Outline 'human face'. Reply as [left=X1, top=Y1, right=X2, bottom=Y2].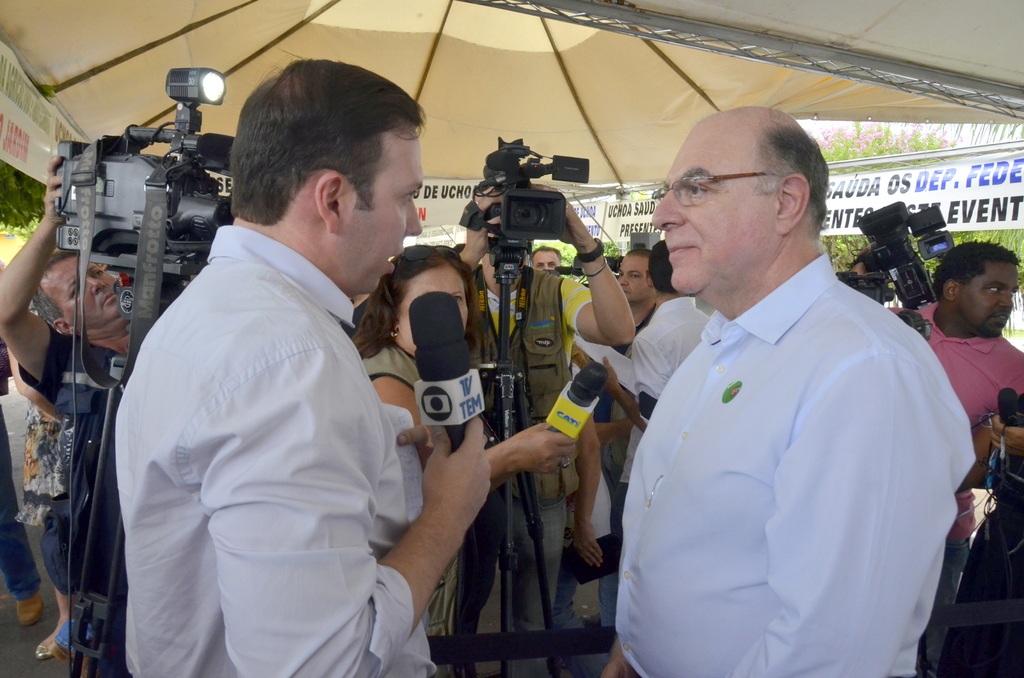
[left=618, top=254, right=652, bottom=309].
